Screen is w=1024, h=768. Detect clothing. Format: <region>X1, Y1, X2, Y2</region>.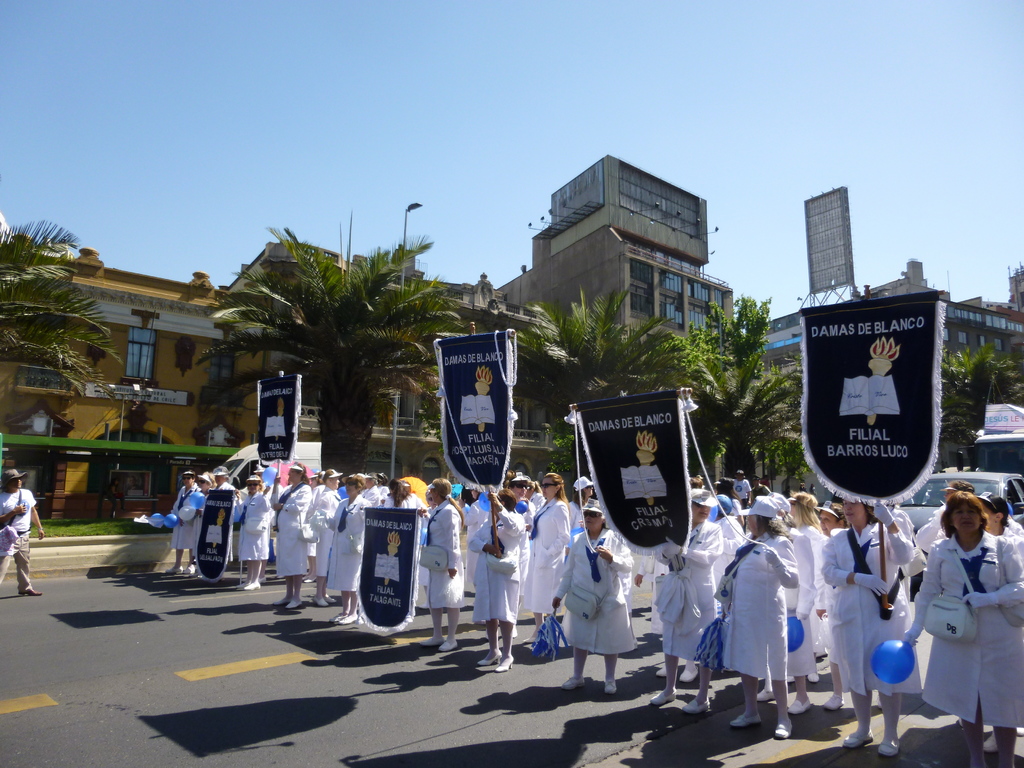
<region>554, 522, 639, 660</region>.
